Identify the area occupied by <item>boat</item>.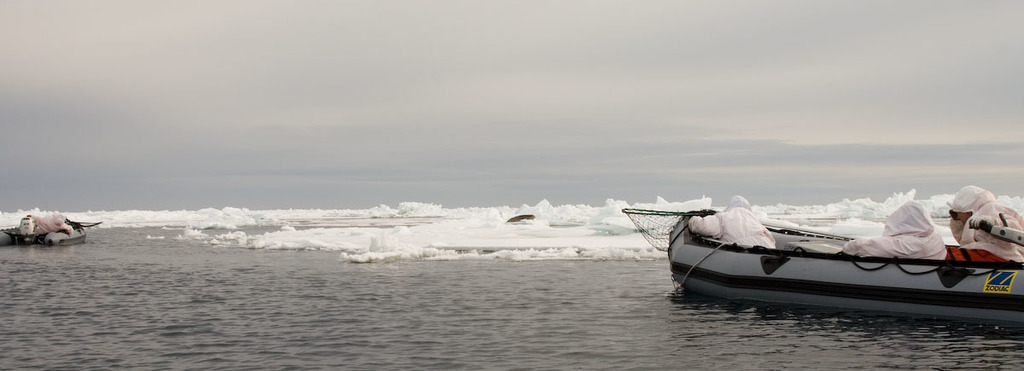
Area: (left=642, top=188, right=1015, bottom=310).
